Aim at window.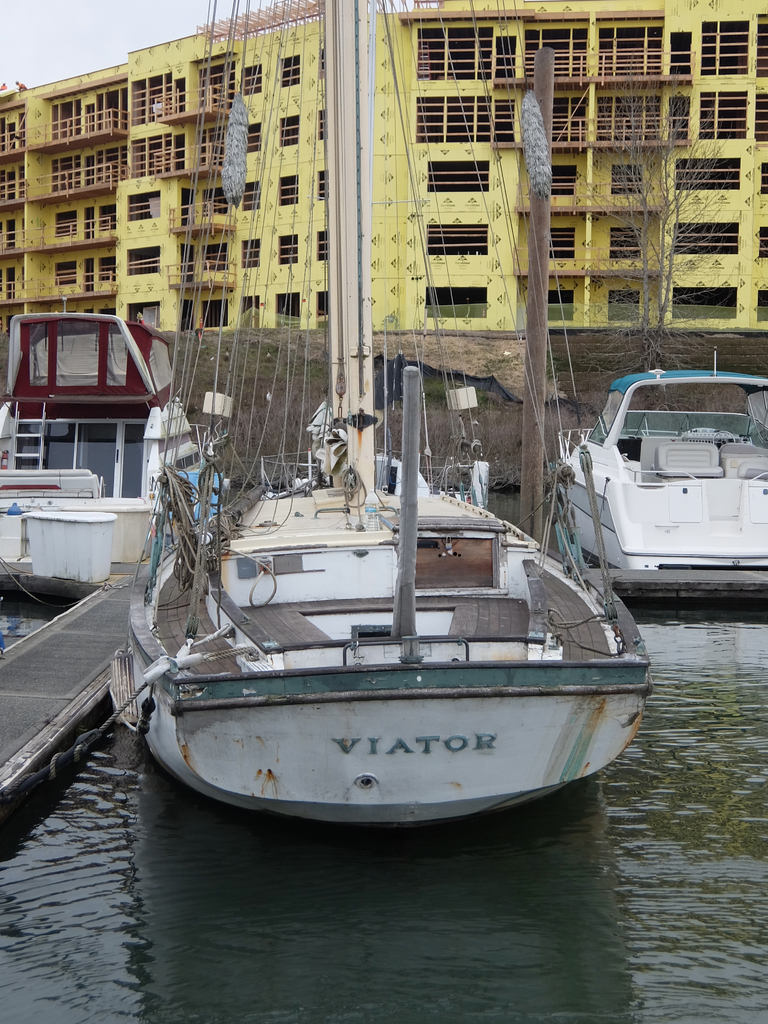
Aimed at {"left": 550, "top": 95, "right": 688, "bottom": 140}.
